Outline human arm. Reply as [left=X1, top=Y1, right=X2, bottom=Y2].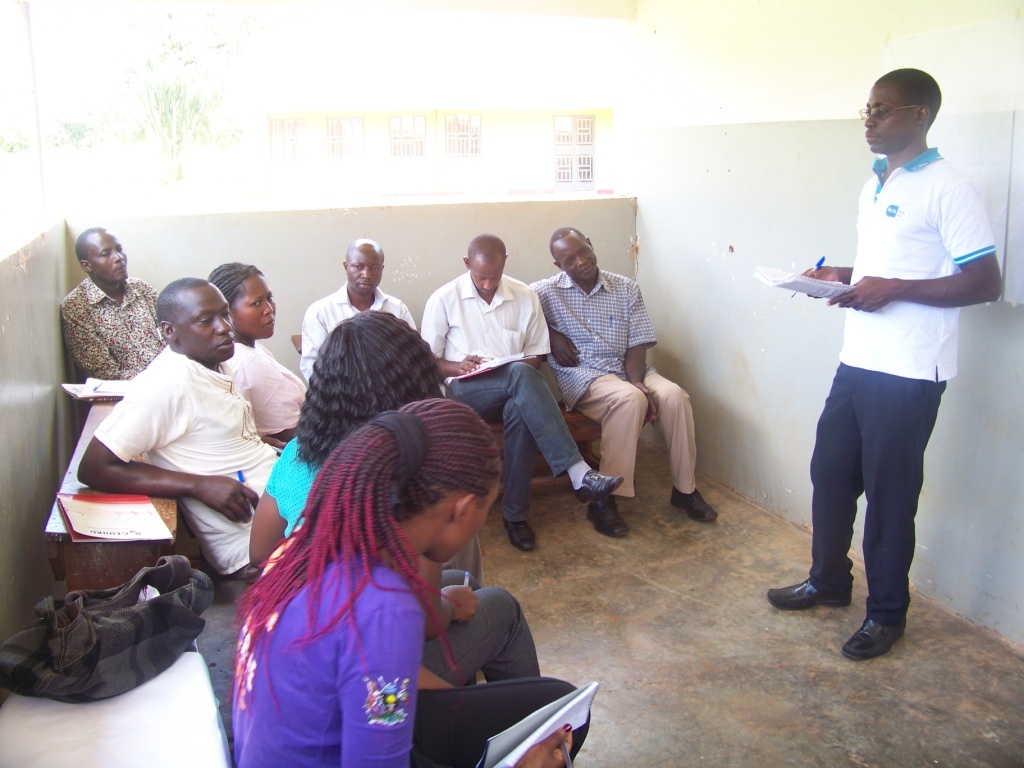
[left=299, top=307, right=326, bottom=381].
